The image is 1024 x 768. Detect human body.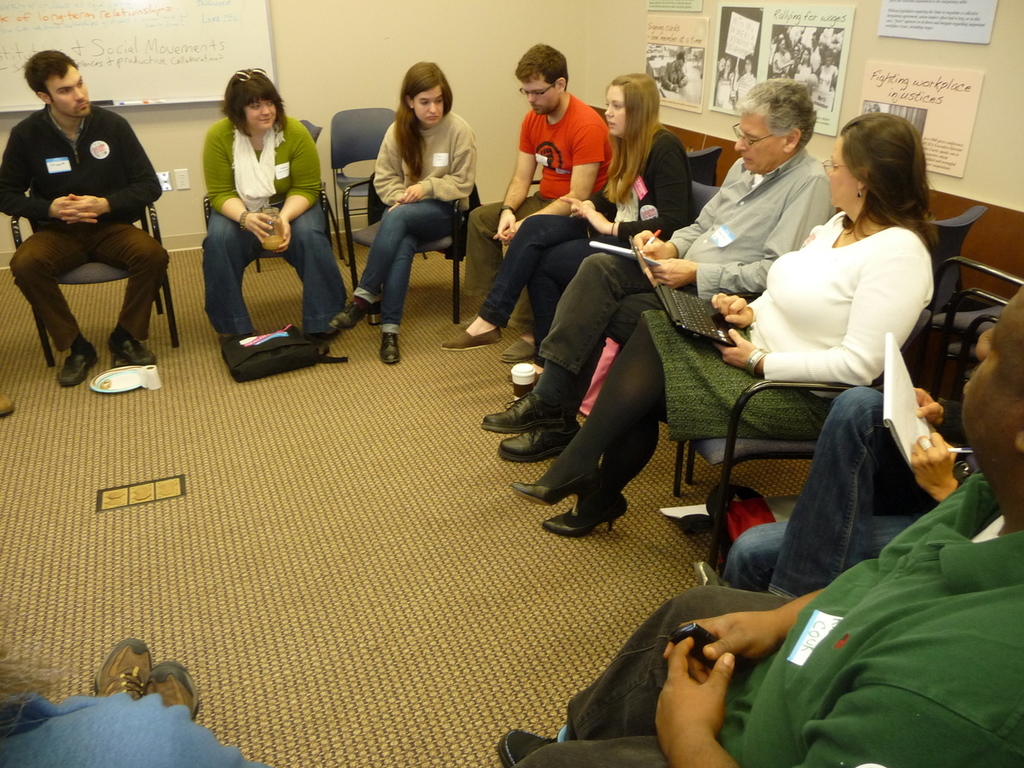
Detection: {"left": 434, "top": 122, "right": 701, "bottom": 365}.
